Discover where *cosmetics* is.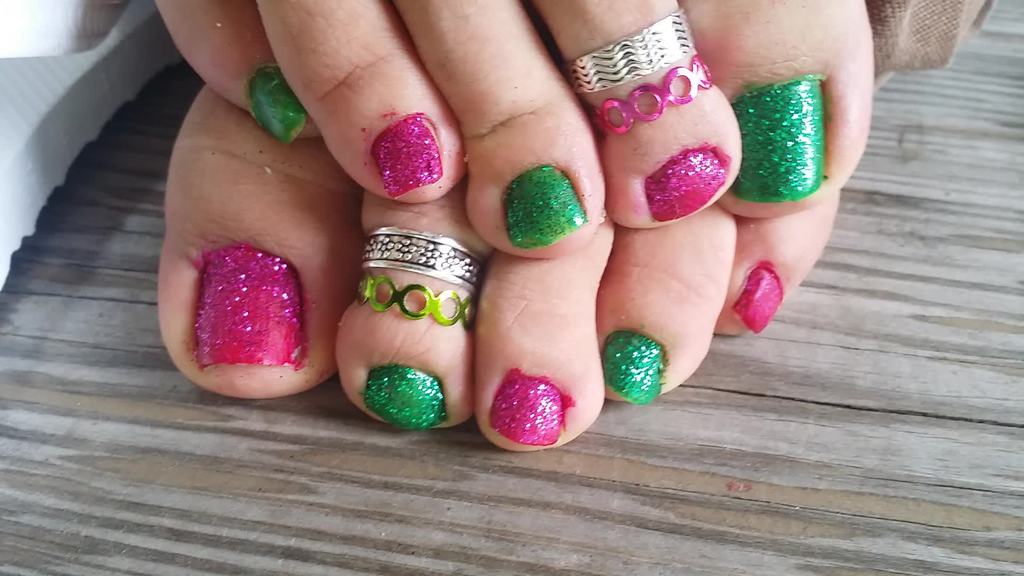
Discovered at pyautogui.locateOnScreen(192, 243, 309, 377).
